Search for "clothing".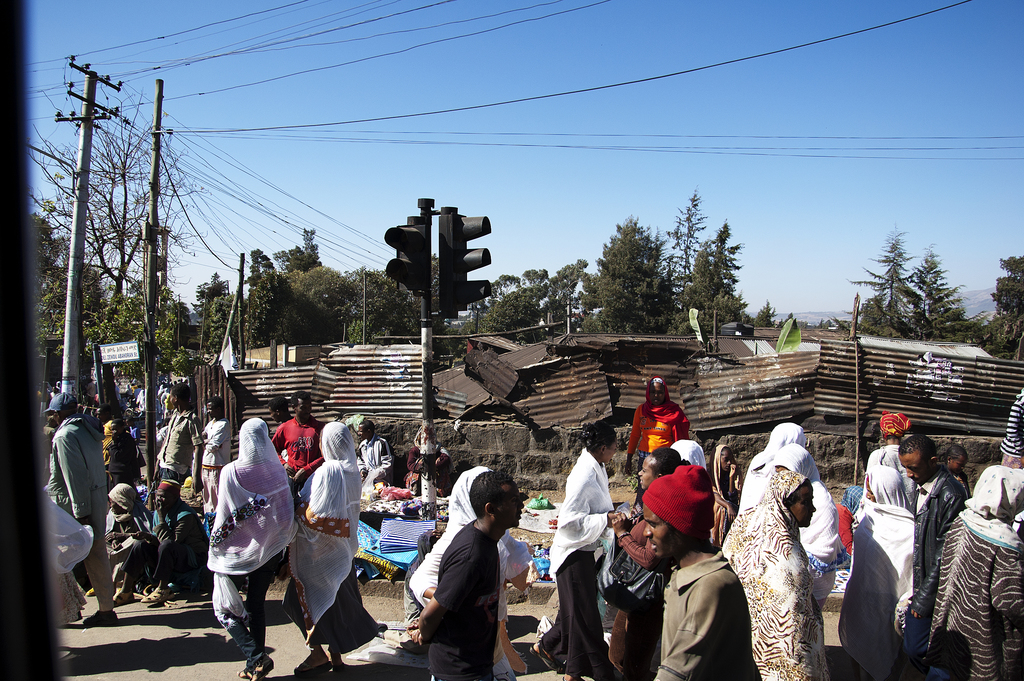
Found at (47, 421, 140, 632).
